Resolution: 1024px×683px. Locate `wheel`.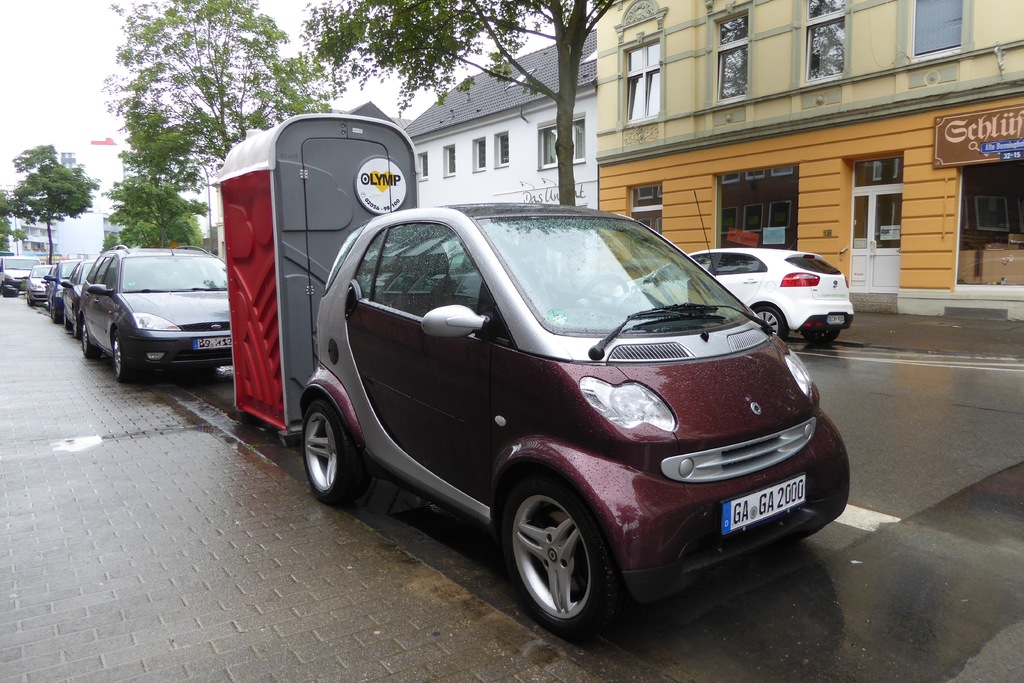
pyautogui.locateOnScreen(755, 306, 788, 338).
